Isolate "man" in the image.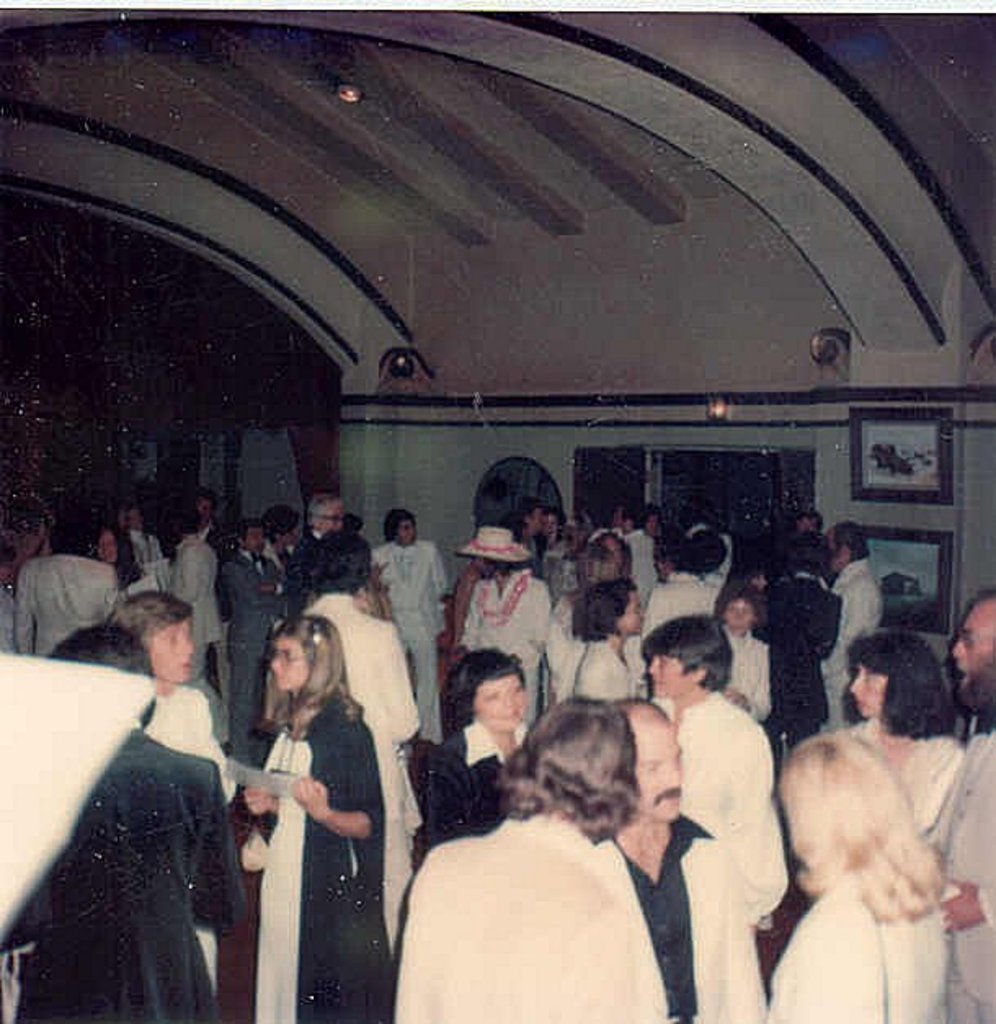
Isolated region: (914, 596, 994, 1022).
